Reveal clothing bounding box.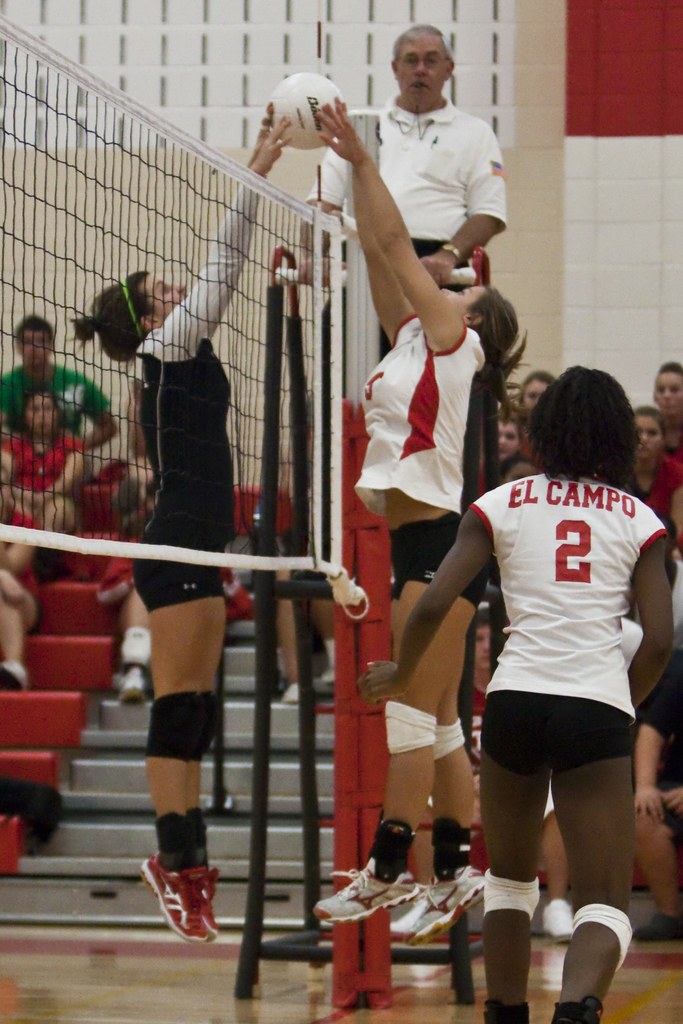
Revealed: box(638, 452, 682, 517).
